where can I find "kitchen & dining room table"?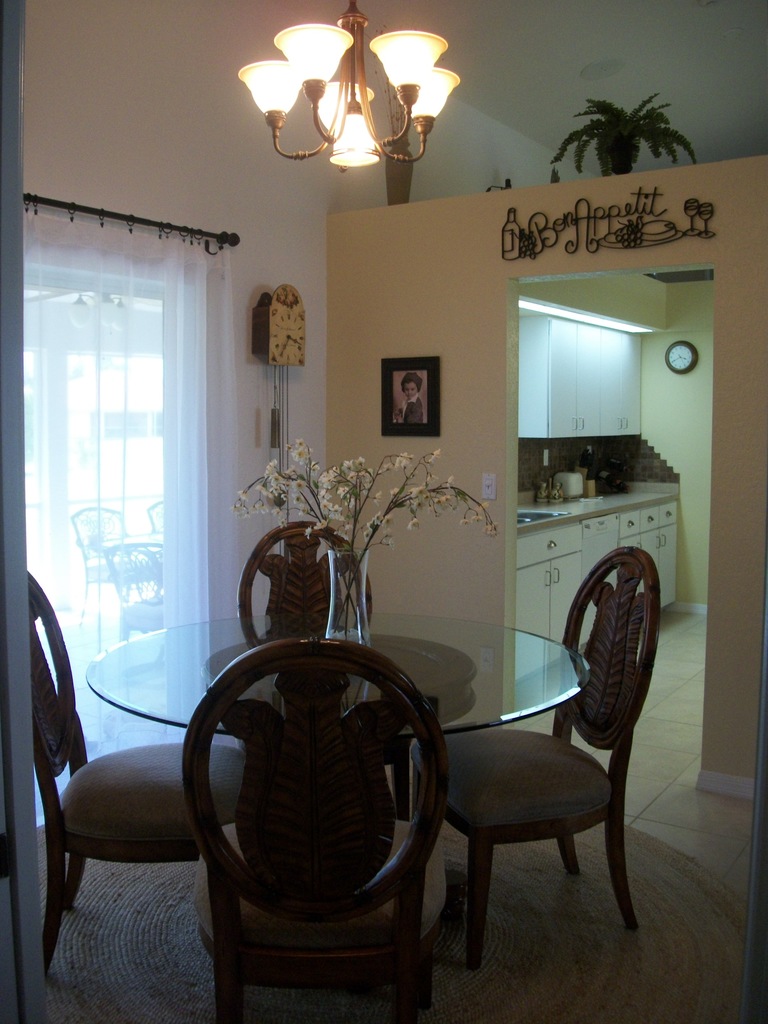
You can find it at [22,516,662,1023].
